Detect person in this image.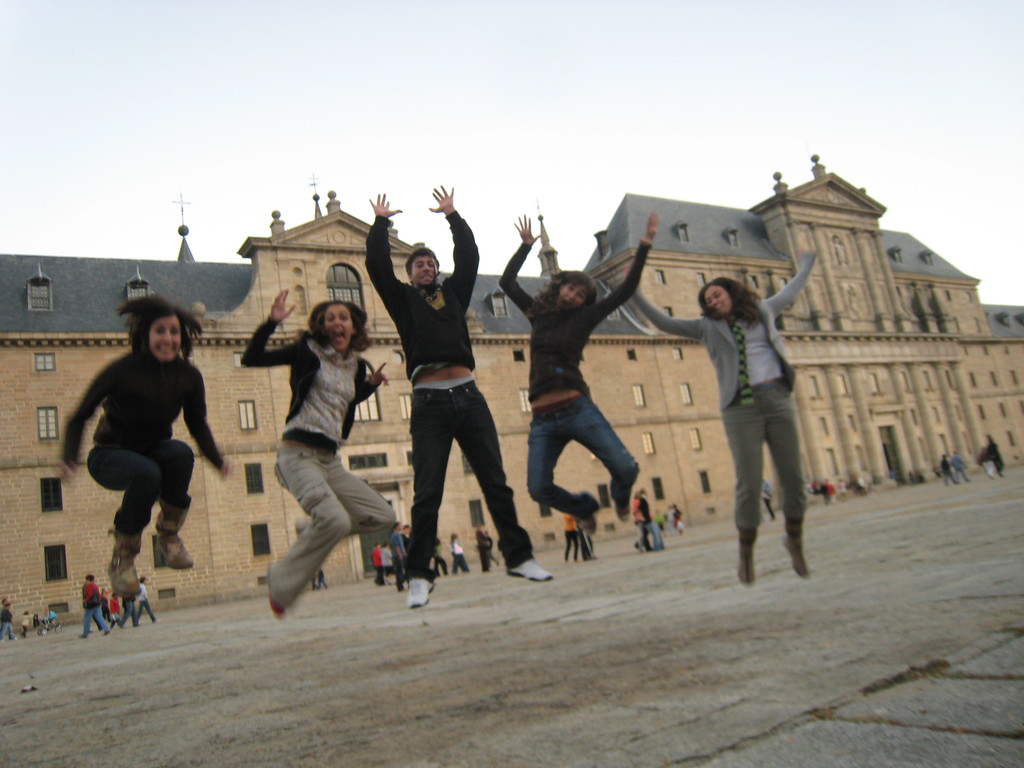
Detection: [953, 450, 967, 484].
